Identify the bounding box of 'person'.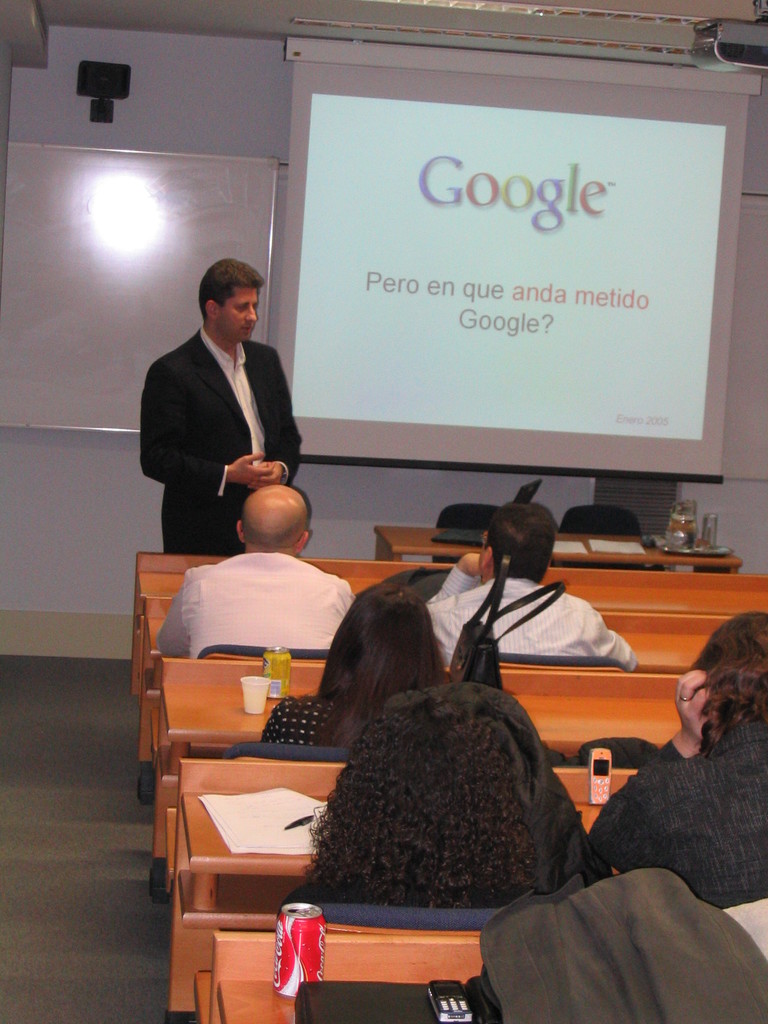
<box>426,501,639,678</box>.
